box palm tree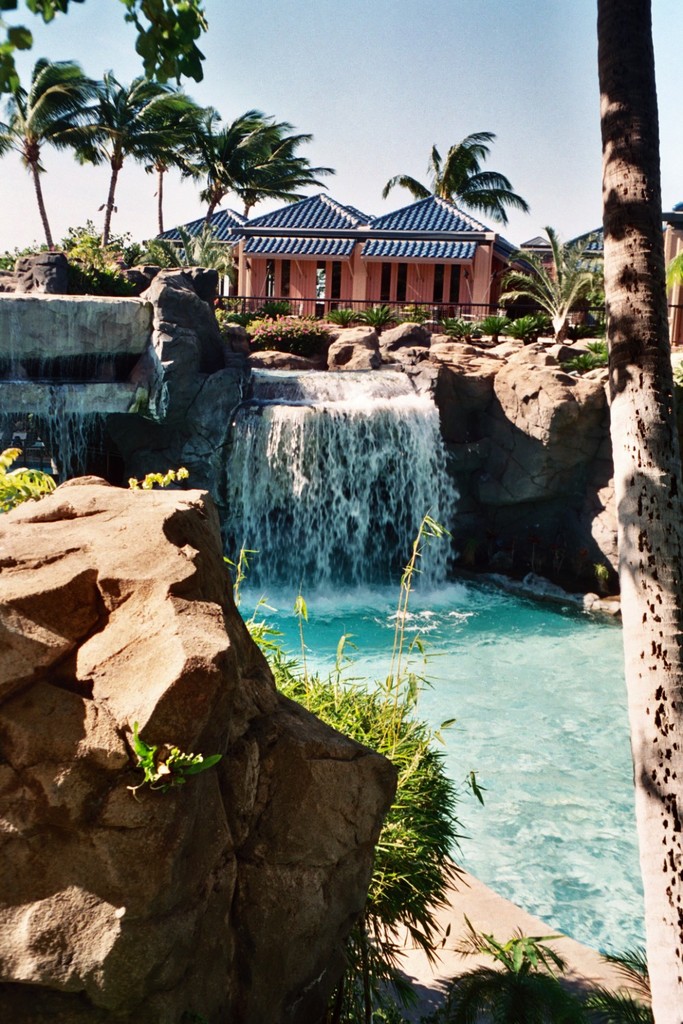
x1=193, y1=106, x2=340, y2=258
